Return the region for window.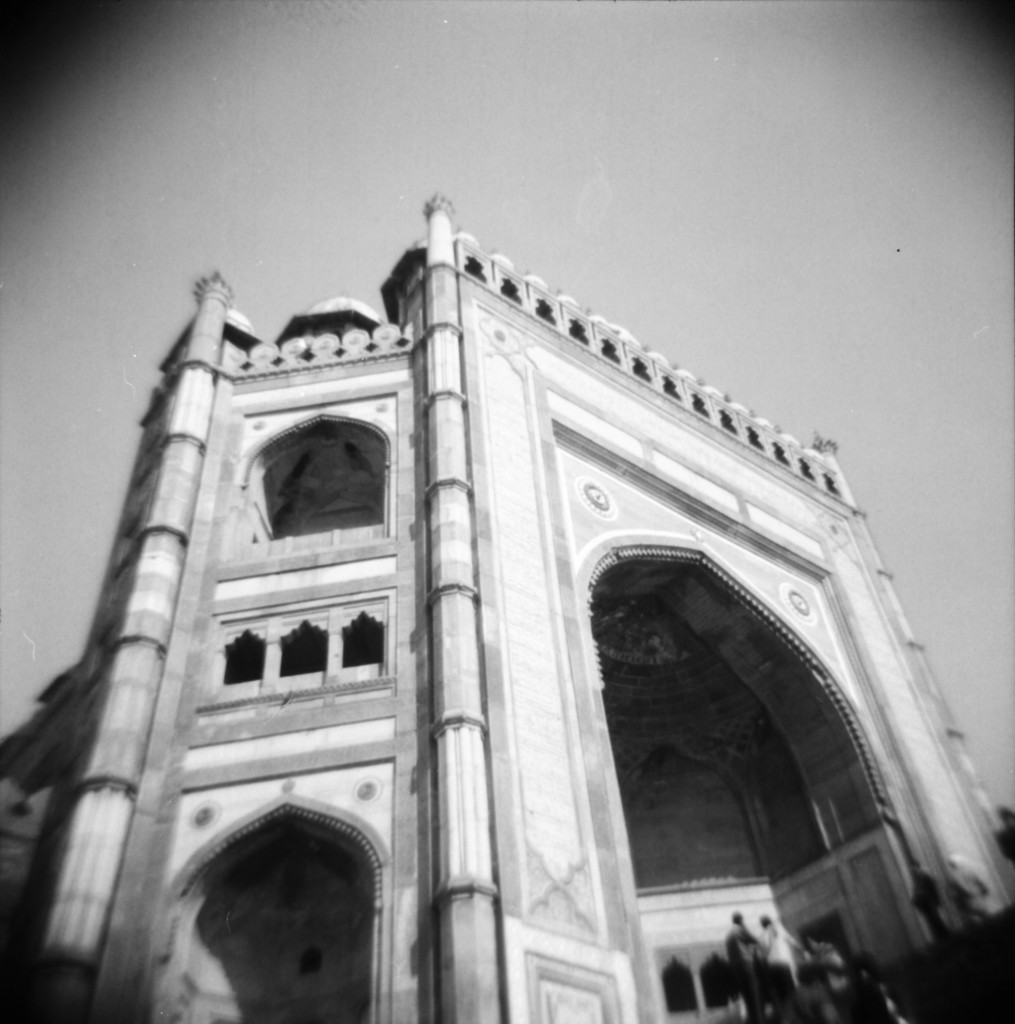
(left=699, top=954, right=733, bottom=1013).
